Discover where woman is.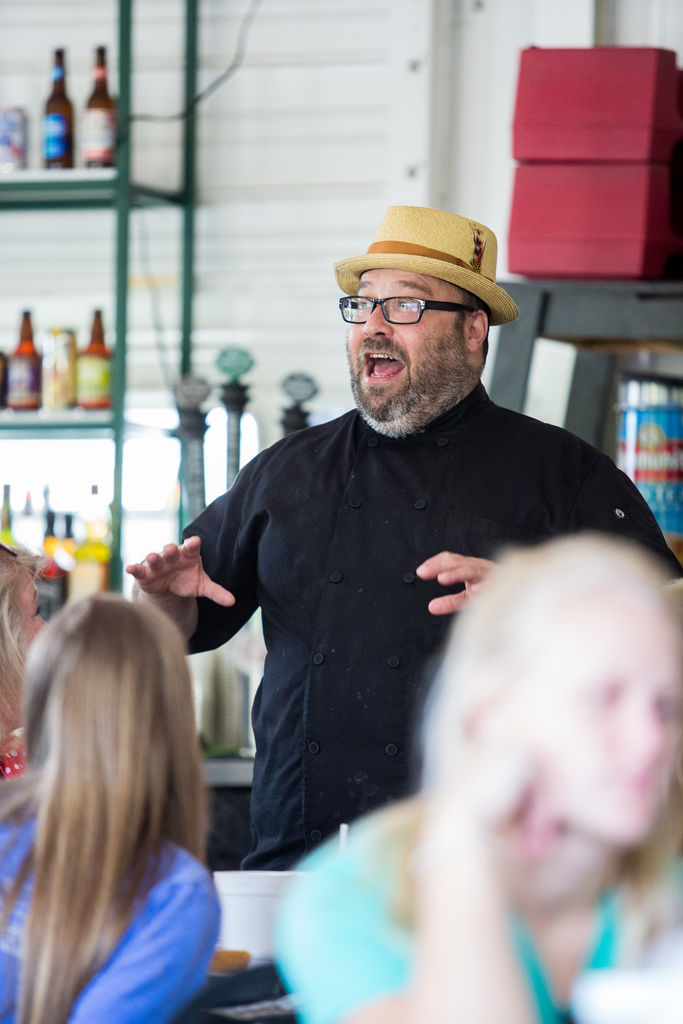
Discovered at {"left": 0, "top": 596, "right": 218, "bottom": 1023}.
